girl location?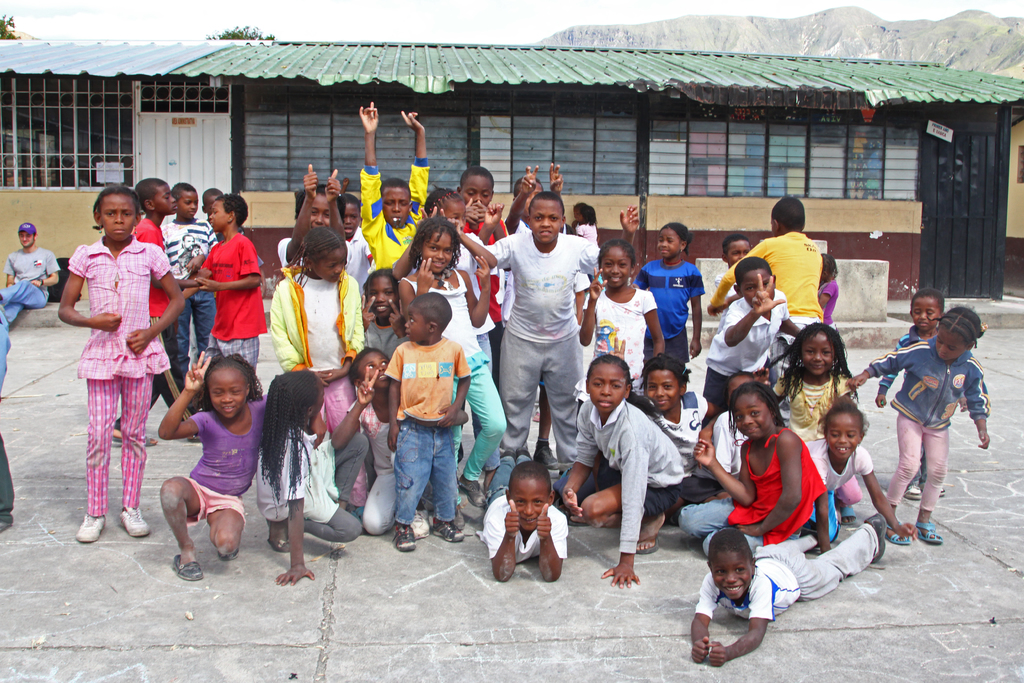
(58, 187, 186, 539)
